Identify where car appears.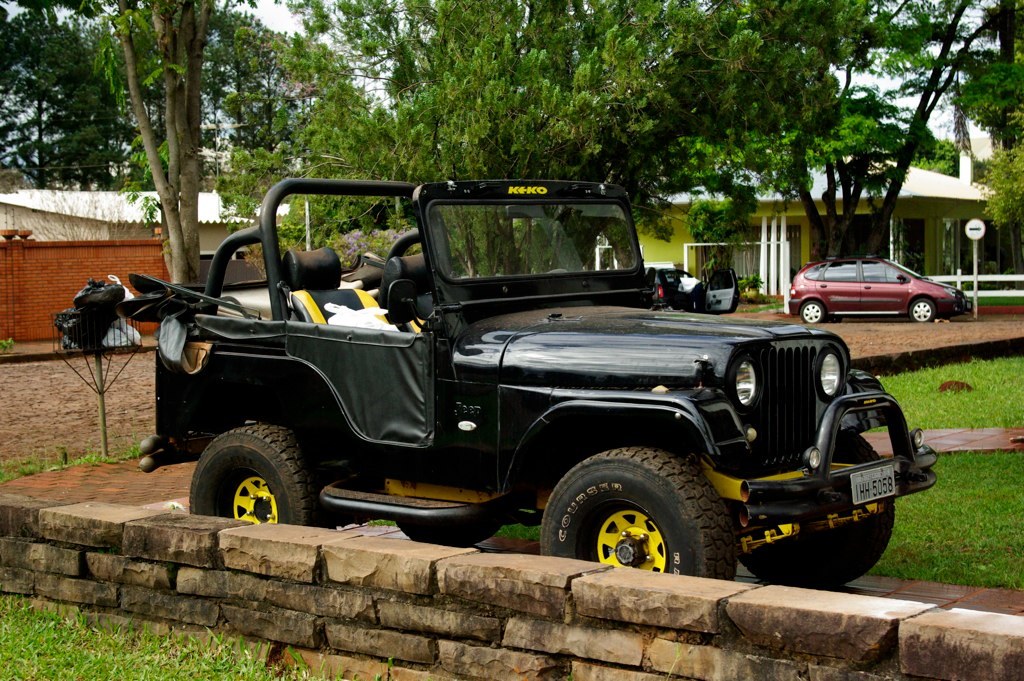
Appears at box=[647, 267, 742, 316].
